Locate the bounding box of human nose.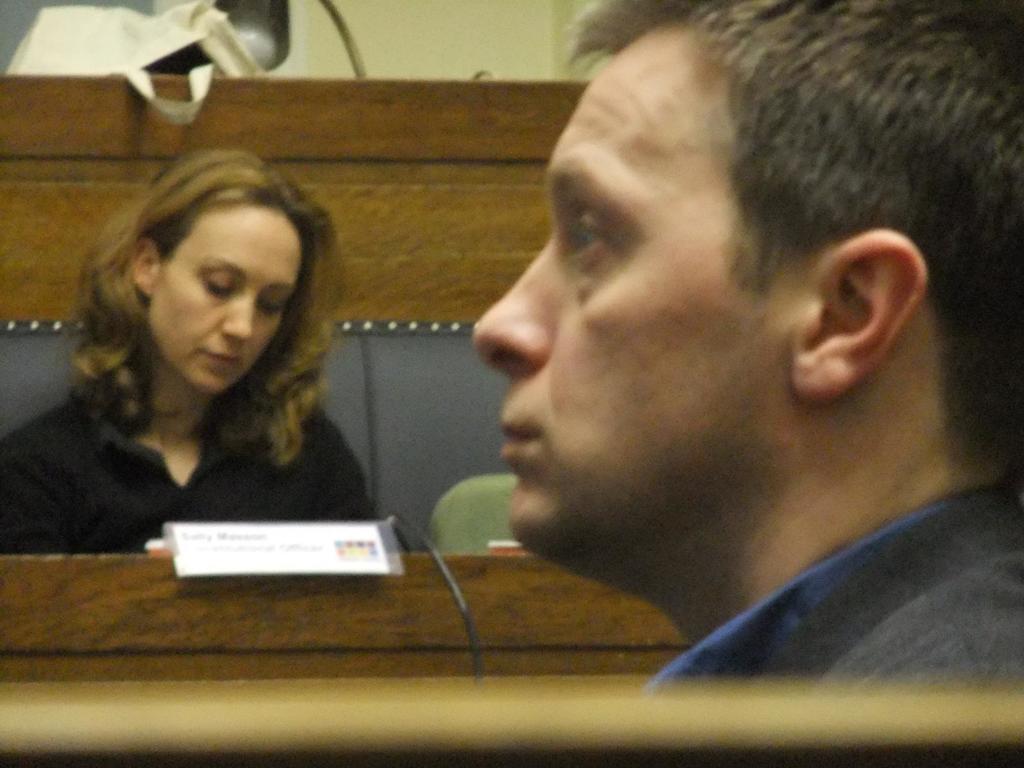
Bounding box: 219/291/255/340.
